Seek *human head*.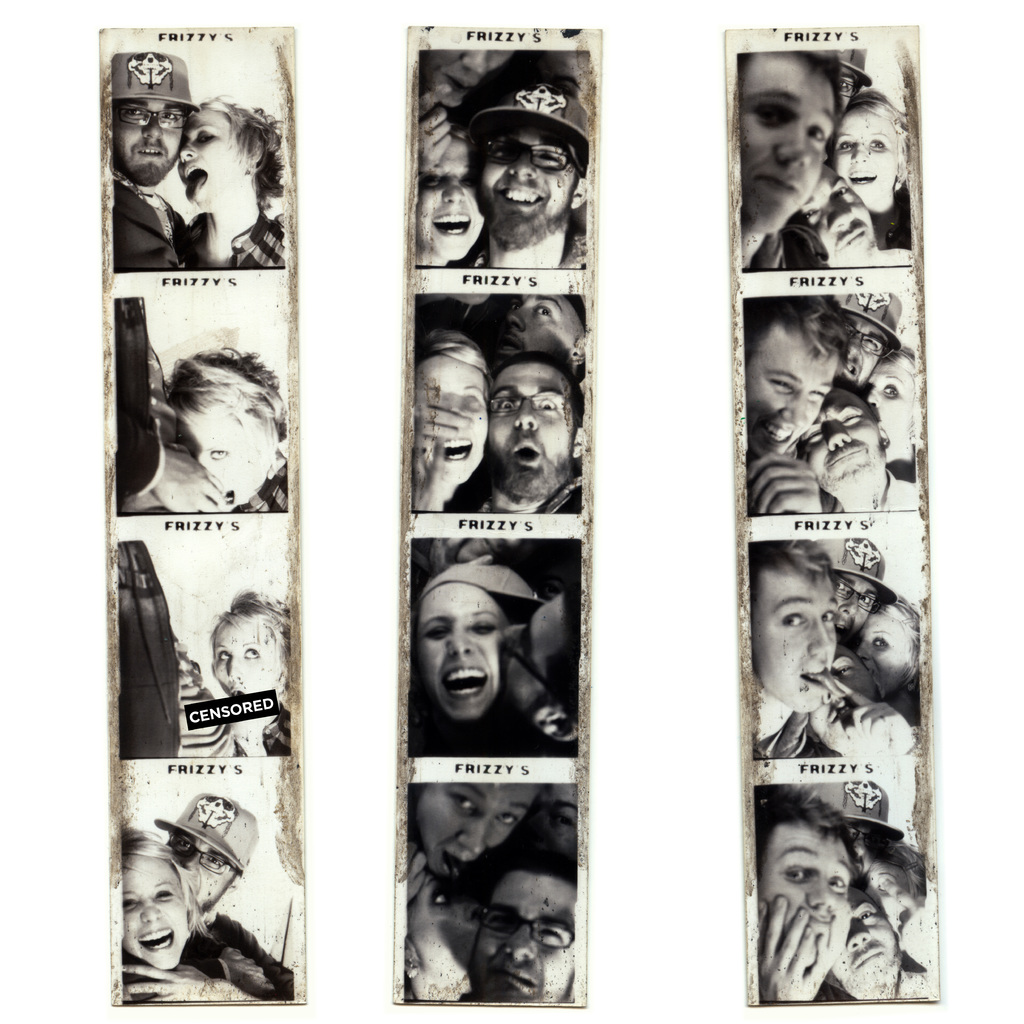
locate(741, 541, 850, 714).
